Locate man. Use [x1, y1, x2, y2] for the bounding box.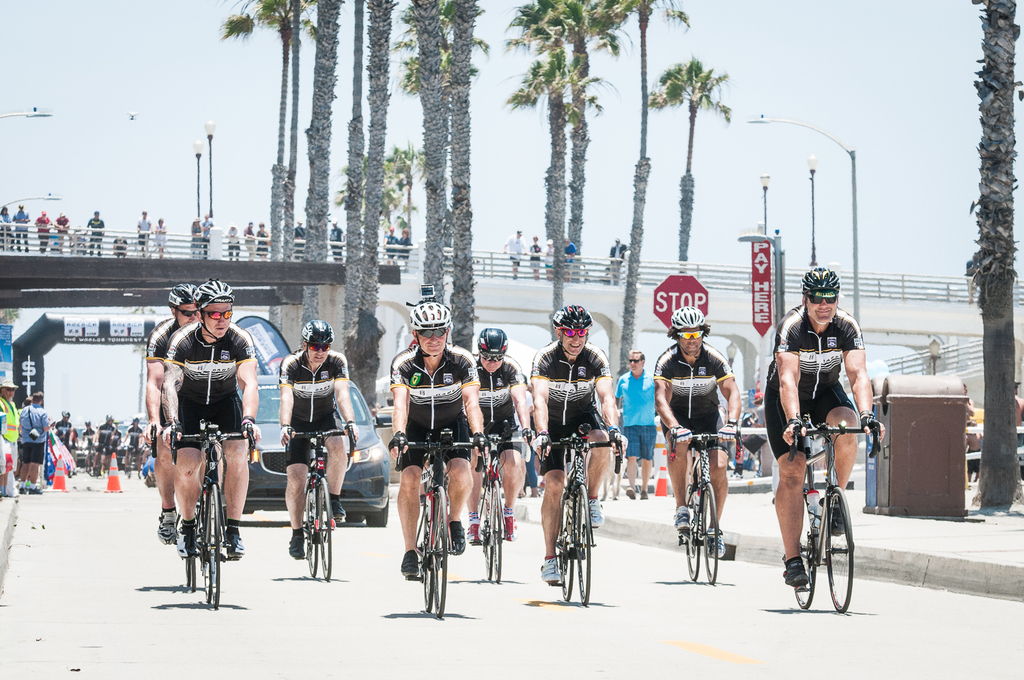
[276, 322, 365, 557].
